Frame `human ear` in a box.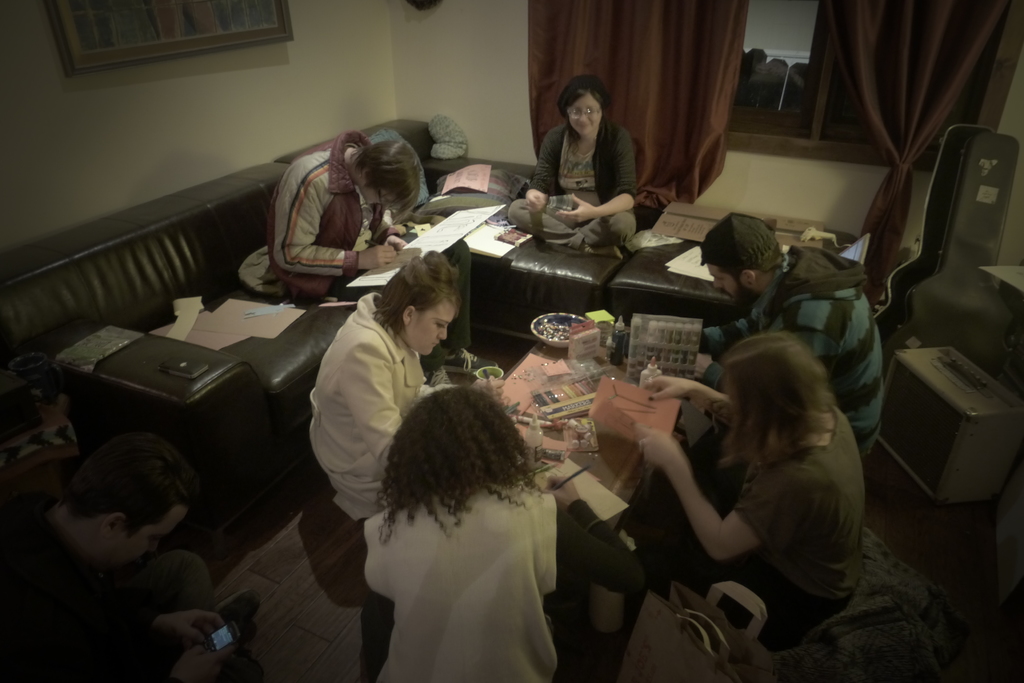
[x1=101, y1=515, x2=125, y2=536].
